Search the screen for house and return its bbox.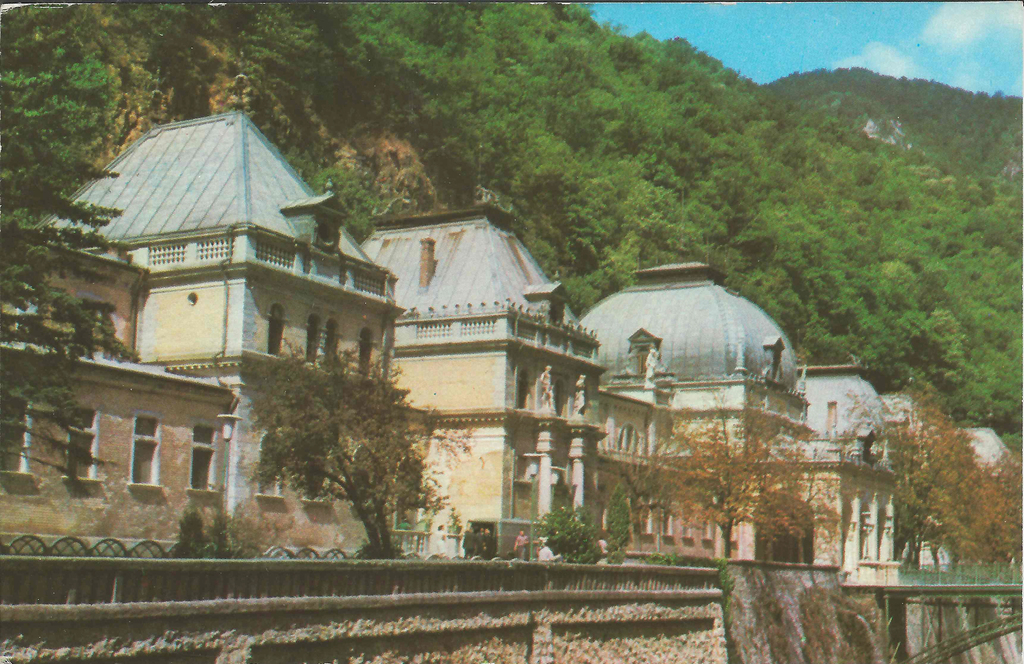
Found: region(897, 385, 936, 555).
